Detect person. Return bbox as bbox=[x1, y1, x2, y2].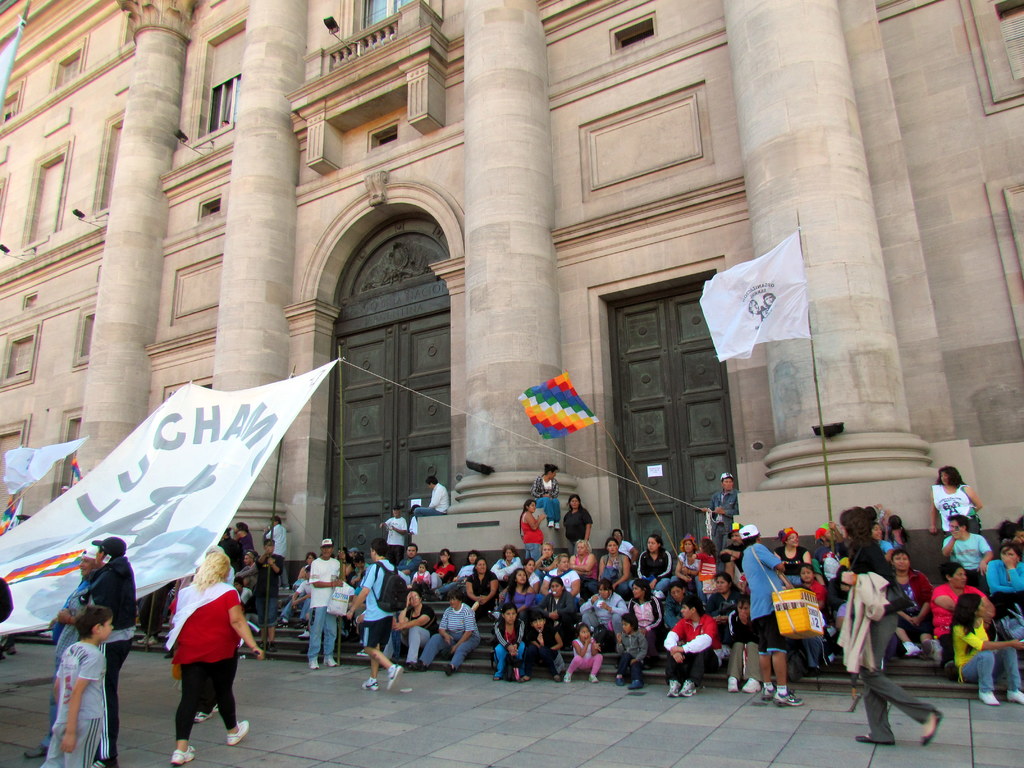
bbox=[78, 534, 139, 721].
